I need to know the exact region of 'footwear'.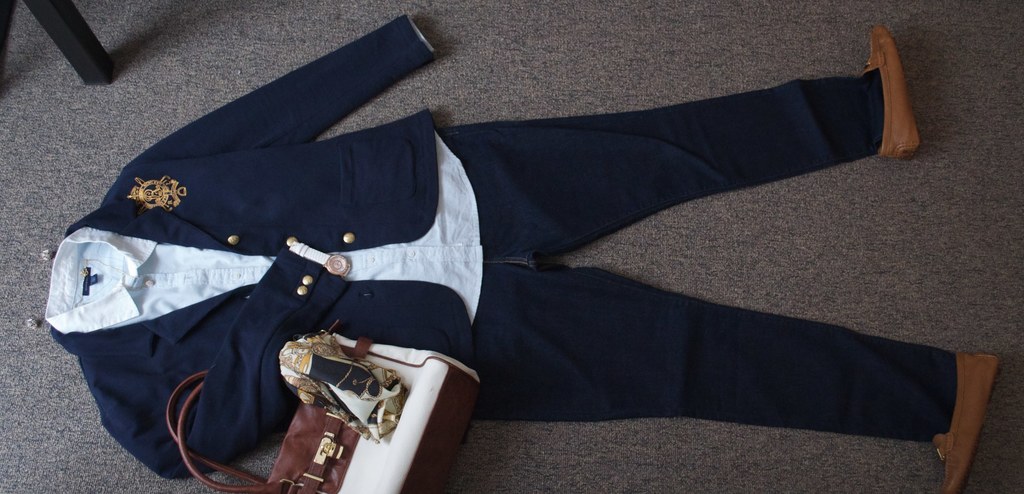
Region: x1=935, y1=350, x2=1007, y2=493.
